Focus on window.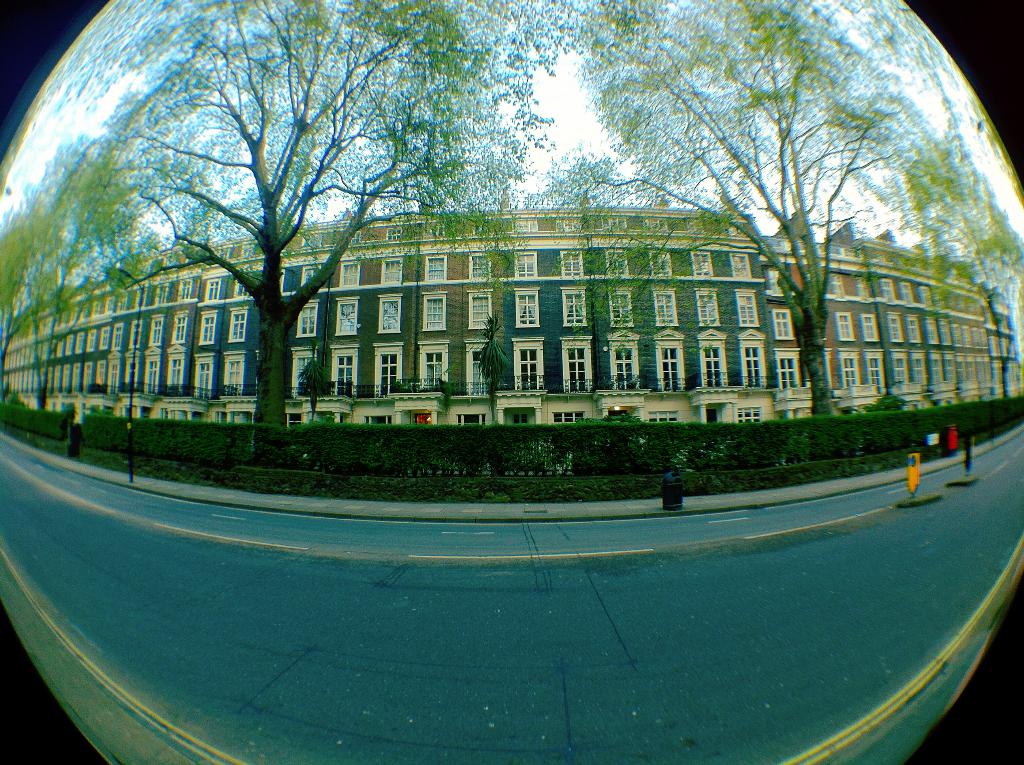
Focused at 511:287:544:325.
